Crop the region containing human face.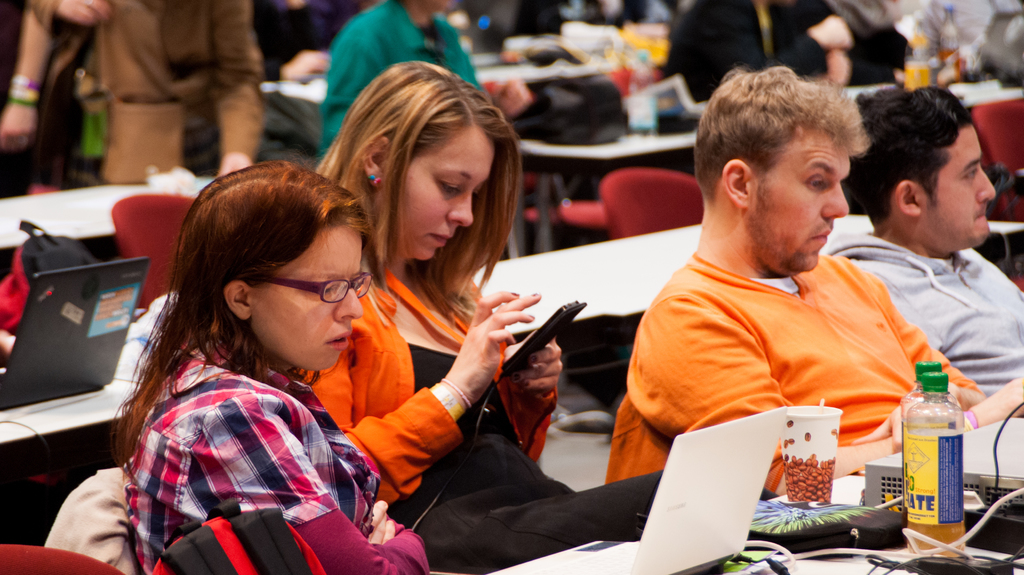
Crop region: <region>399, 126, 493, 258</region>.
